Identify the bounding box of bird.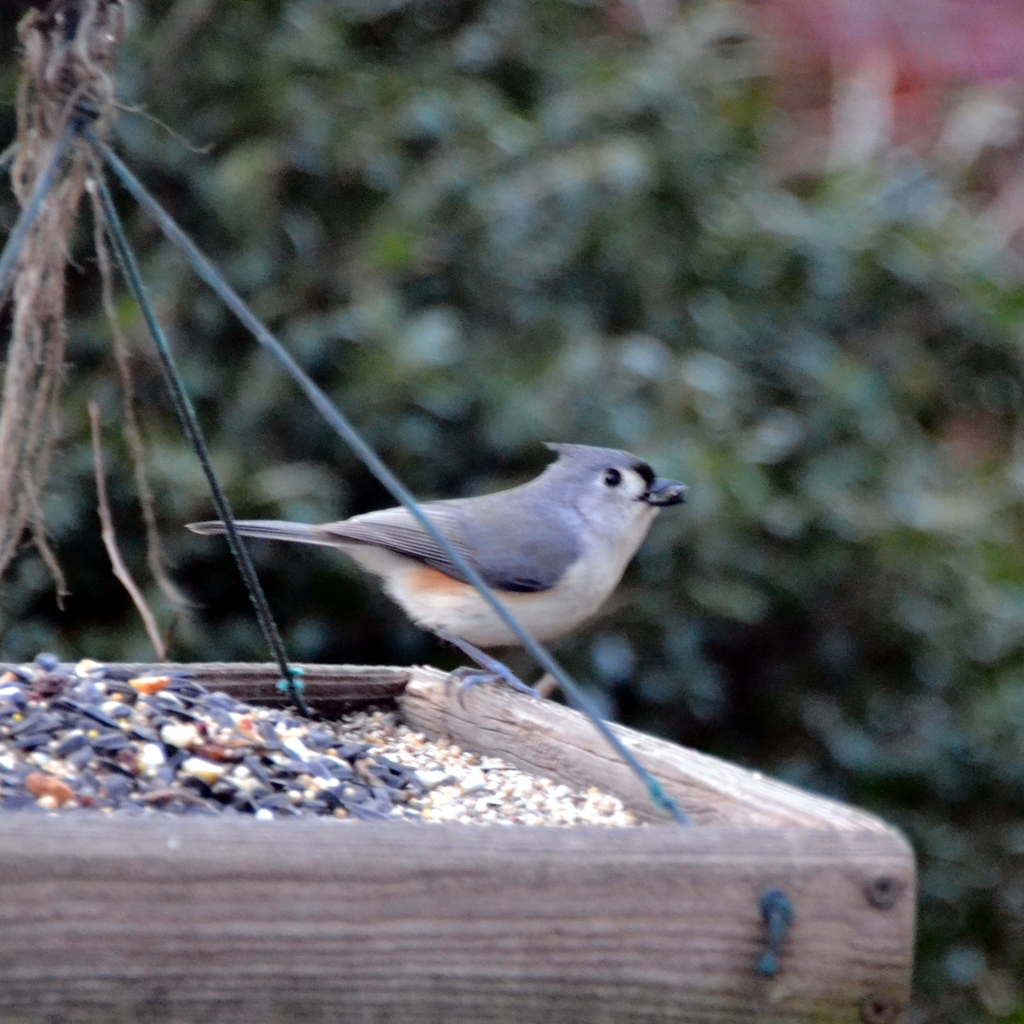
select_region(220, 429, 686, 707).
